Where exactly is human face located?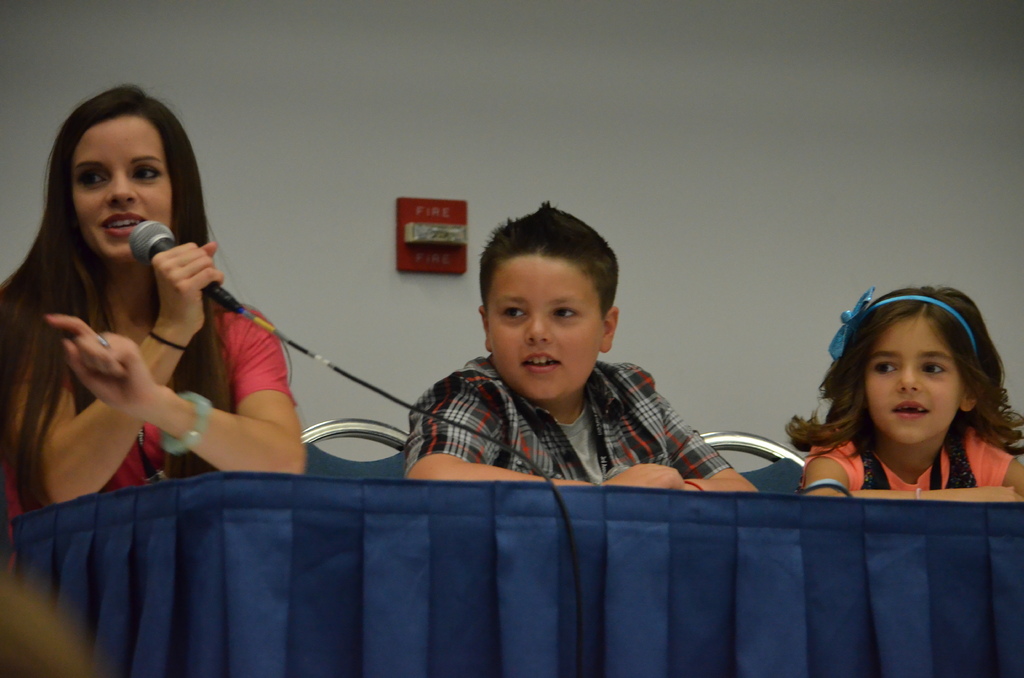
Its bounding box is {"x1": 70, "y1": 117, "x2": 166, "y2": 254}.
